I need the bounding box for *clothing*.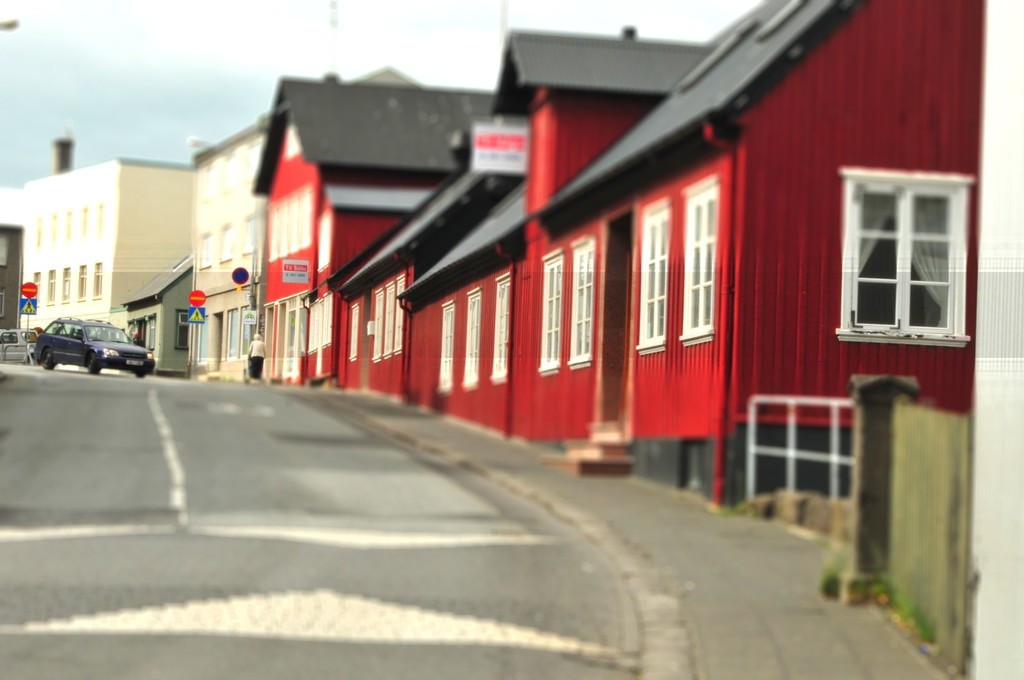
Here it is: 249,336,263,382.
